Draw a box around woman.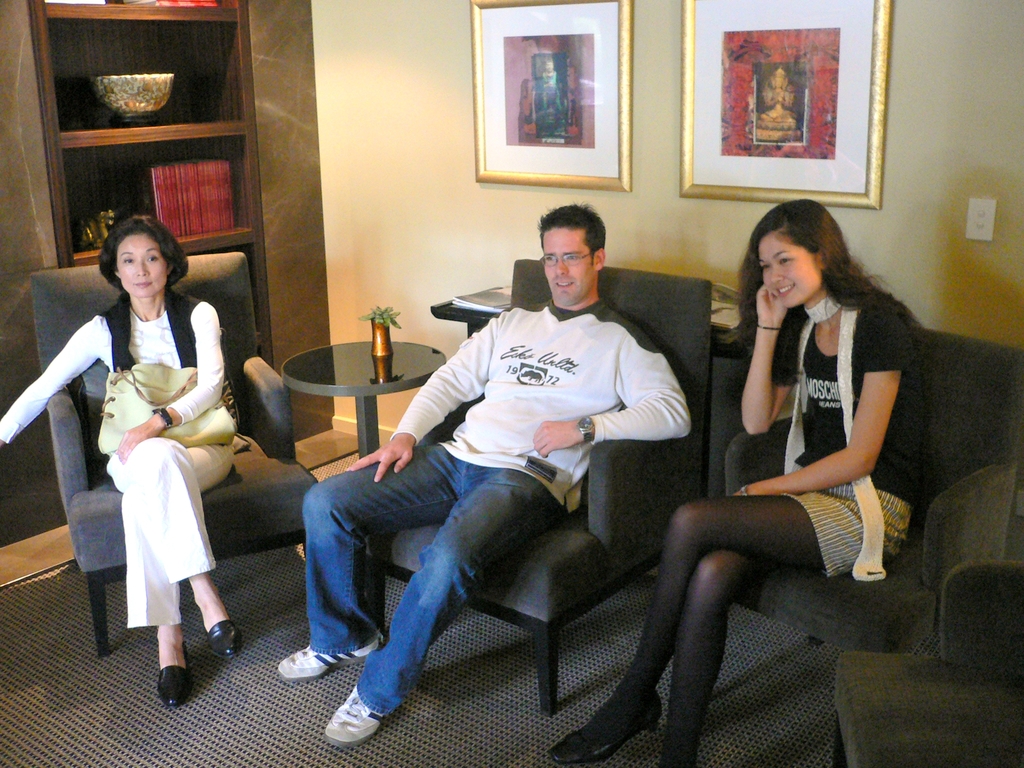
crop(0, 213, 244, 712).
